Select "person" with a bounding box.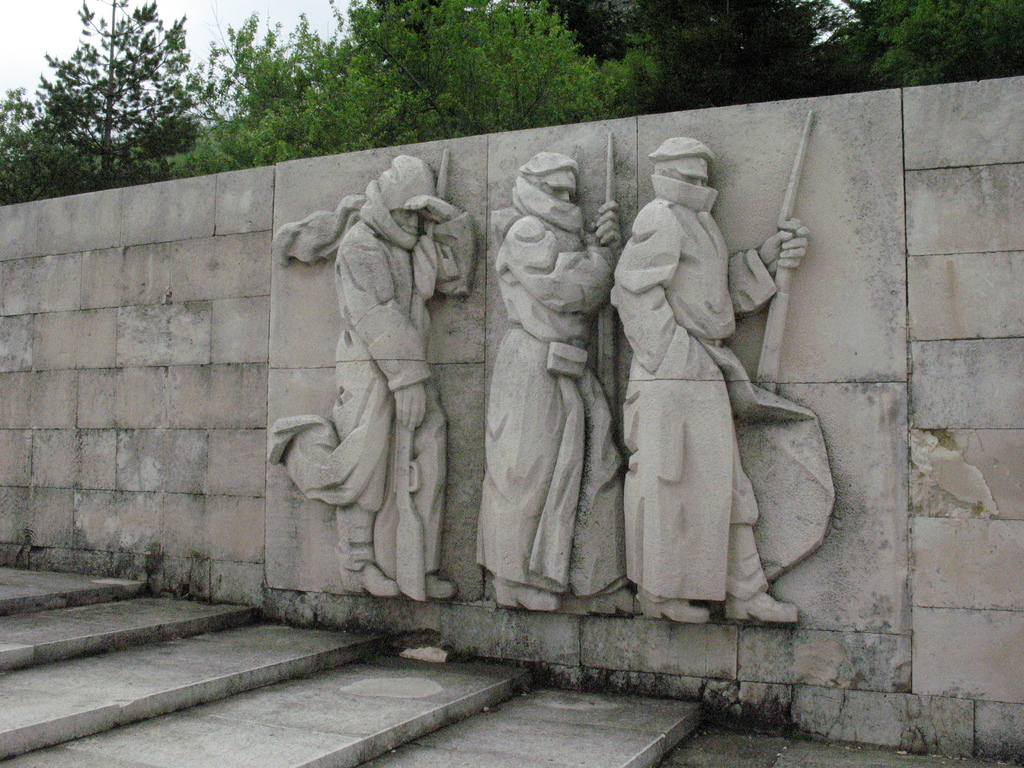
box(264, 154, 478, 601).
